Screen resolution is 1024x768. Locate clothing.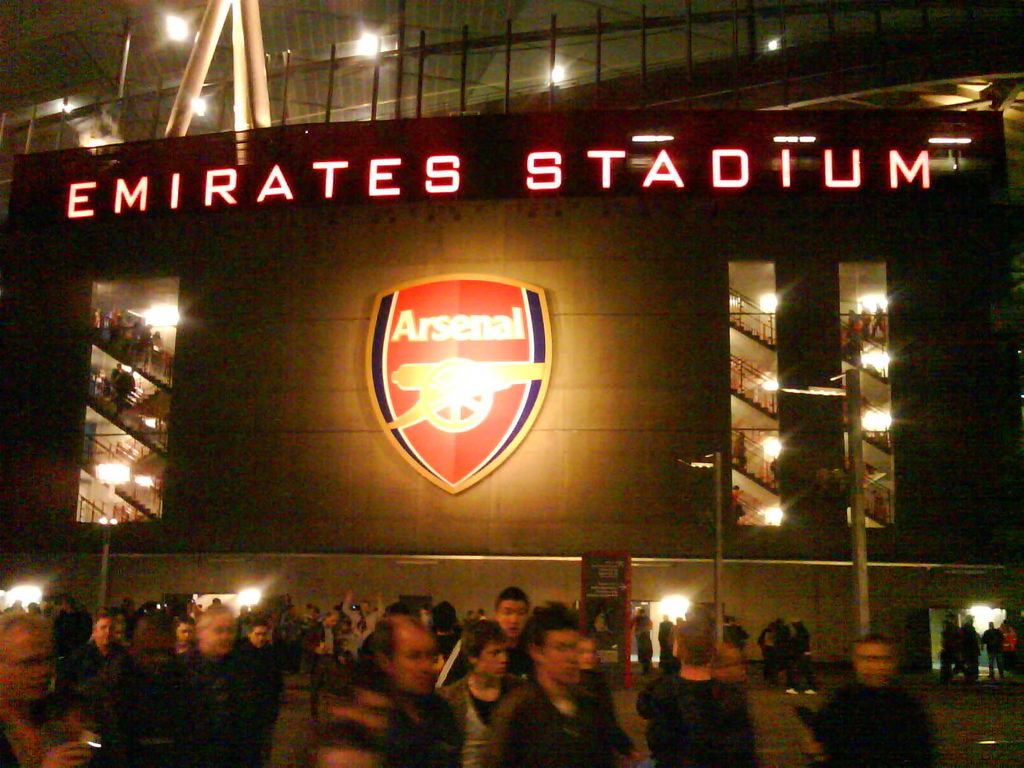
x1=999, y1=625, x2=1019, y2=678.
